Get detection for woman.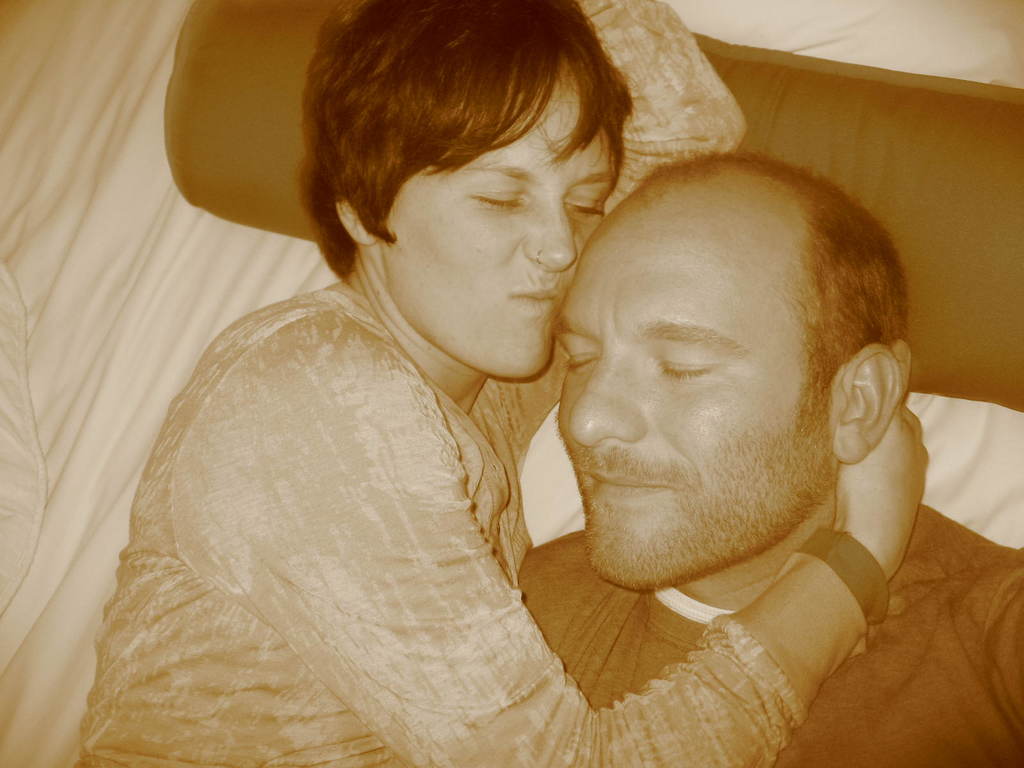
Detection: detection(134, 38, 925, 767).
